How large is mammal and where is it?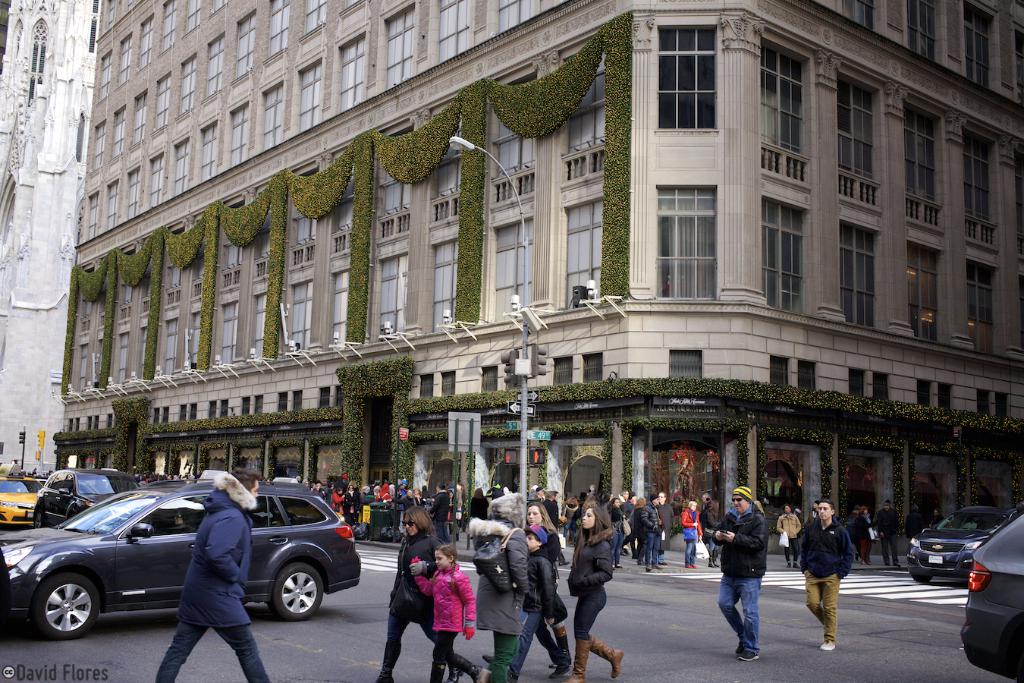
Bounding box: [left=904, top=505, right=924, bottom=542].
